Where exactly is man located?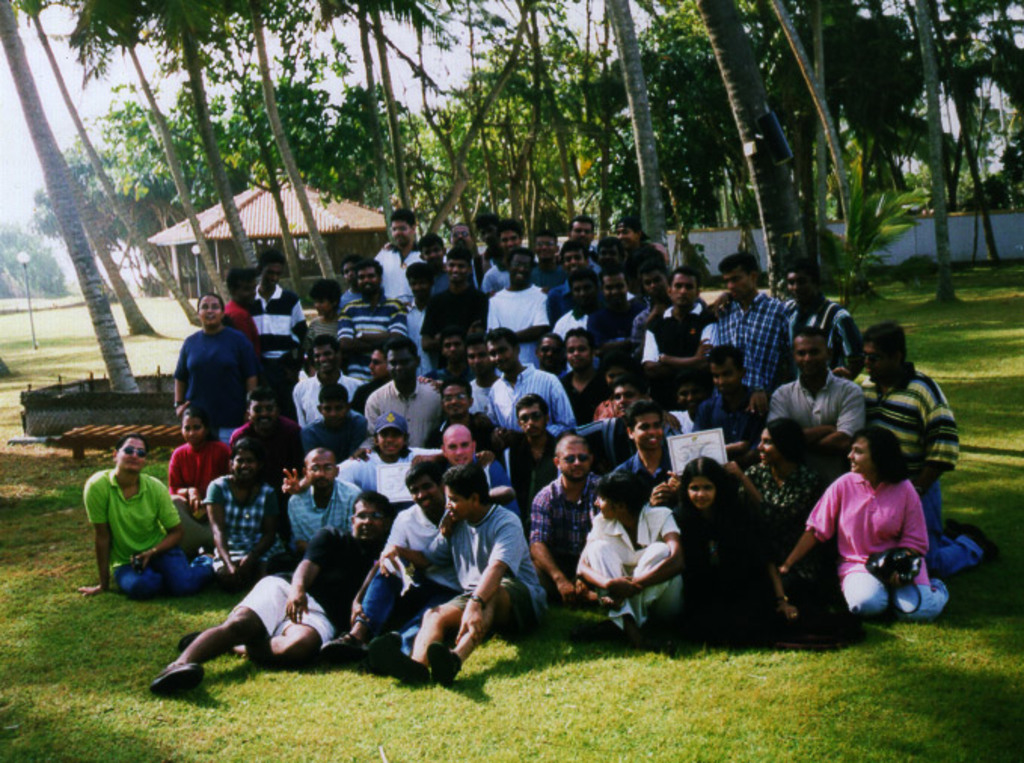
Its bounding box is (x1=614, y1=377, x2=661, y2=421).
